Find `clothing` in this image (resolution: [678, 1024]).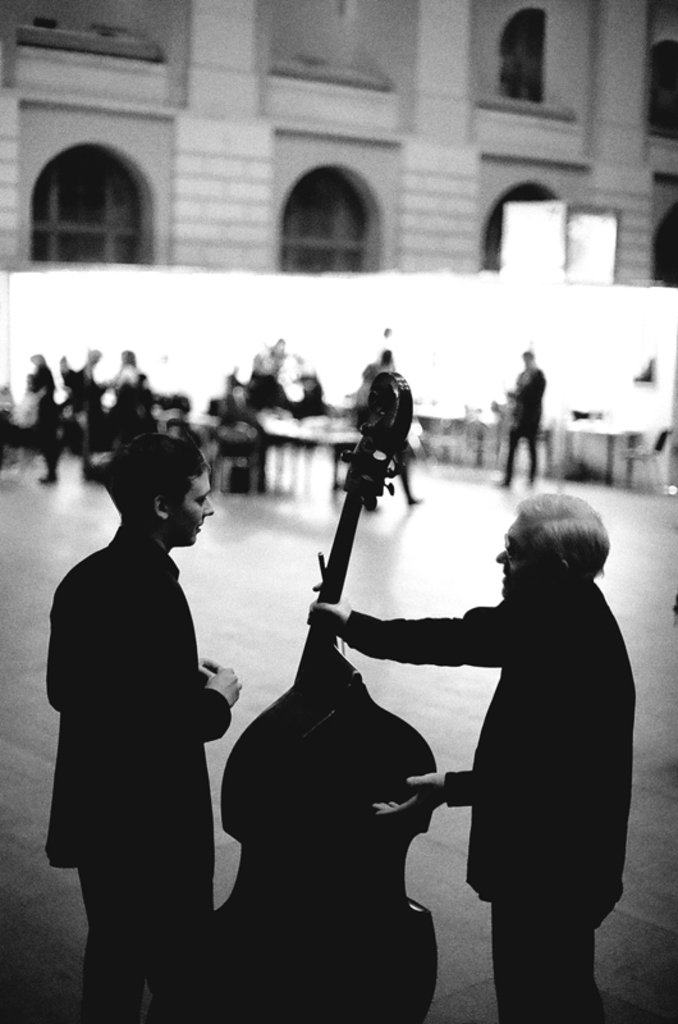
(508, 365, 548, 476).
